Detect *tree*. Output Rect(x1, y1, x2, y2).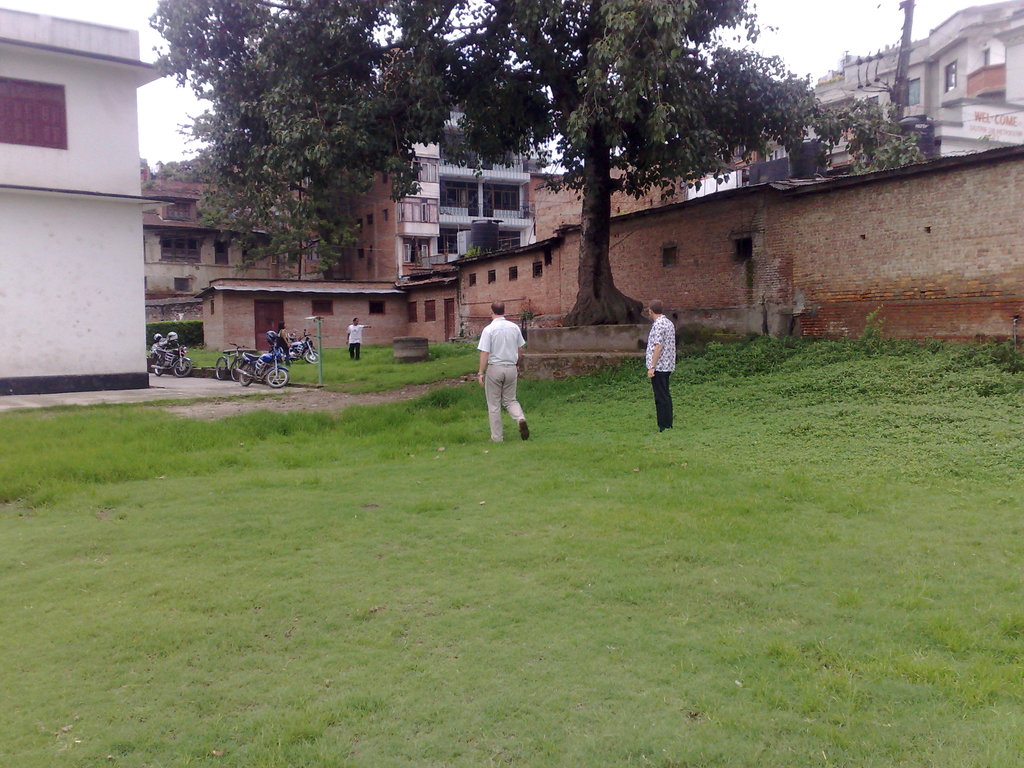
Rect(349, 0, 484, 211).
